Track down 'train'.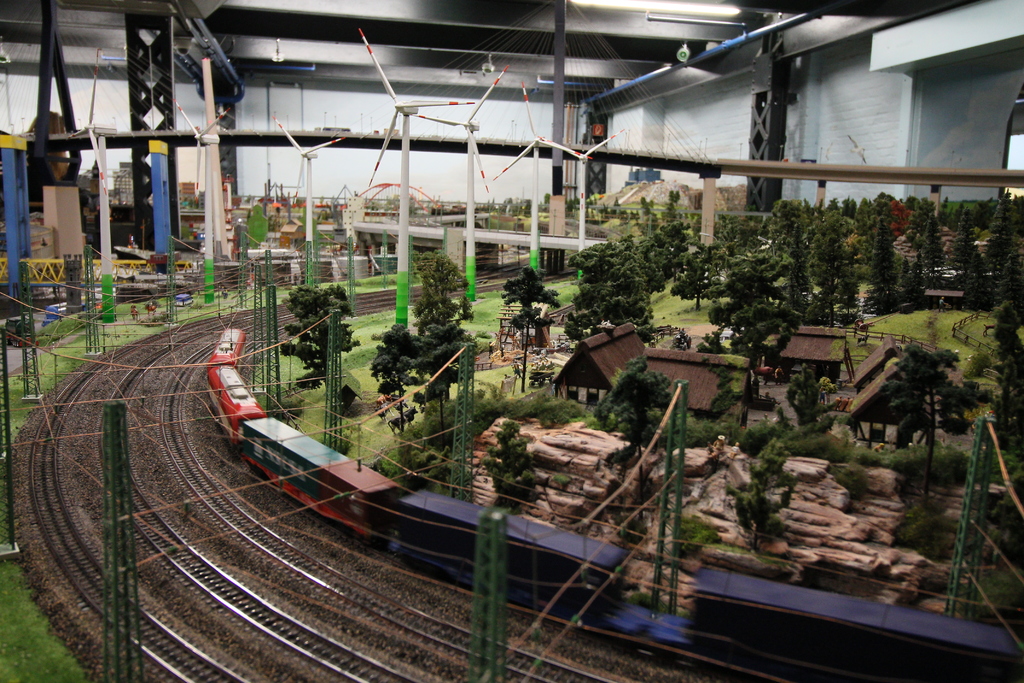
Tracked to (x1=201, y1=329, x2=1023, y2=682).
